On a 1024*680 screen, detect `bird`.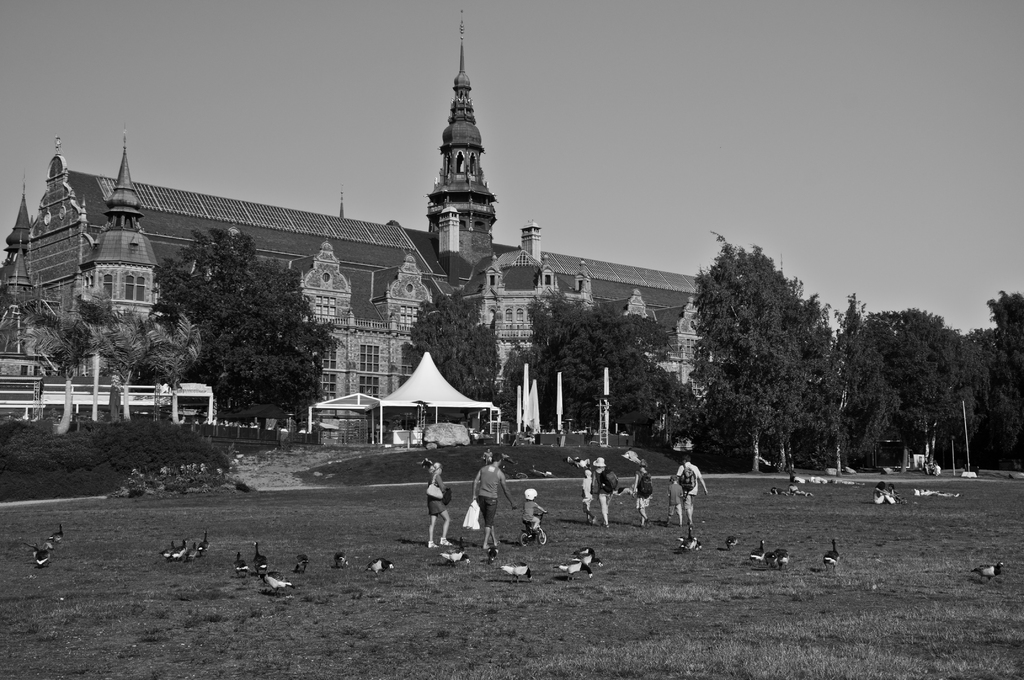
[x1=186, y1=540, x2=198, y2=563].
